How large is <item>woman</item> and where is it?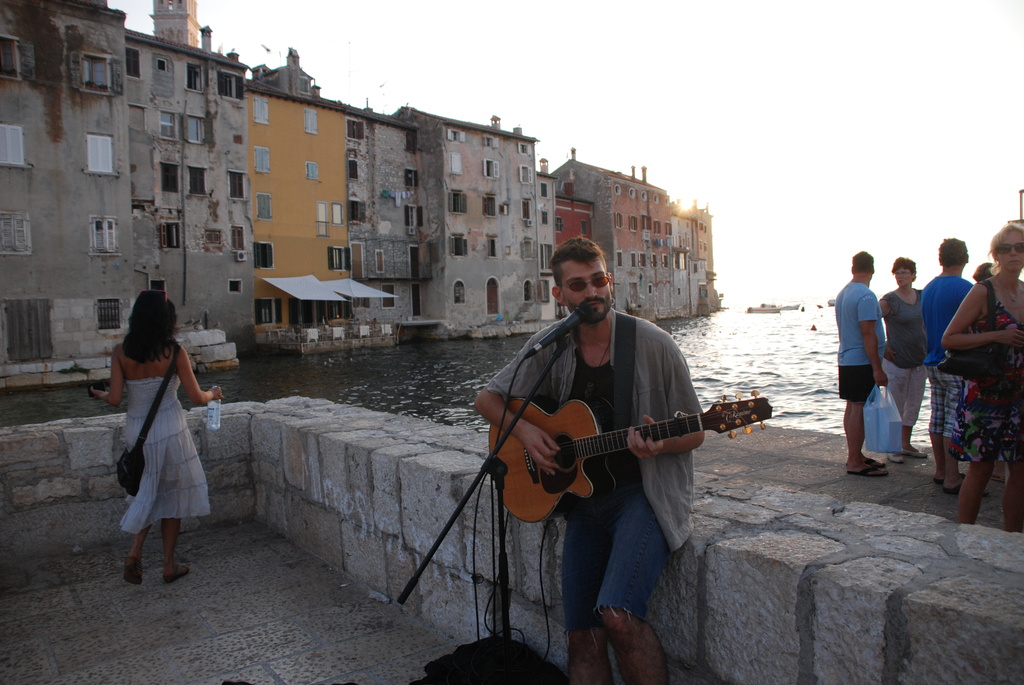
Bounding box: left=877, top=258, right=929, bottom=472.
